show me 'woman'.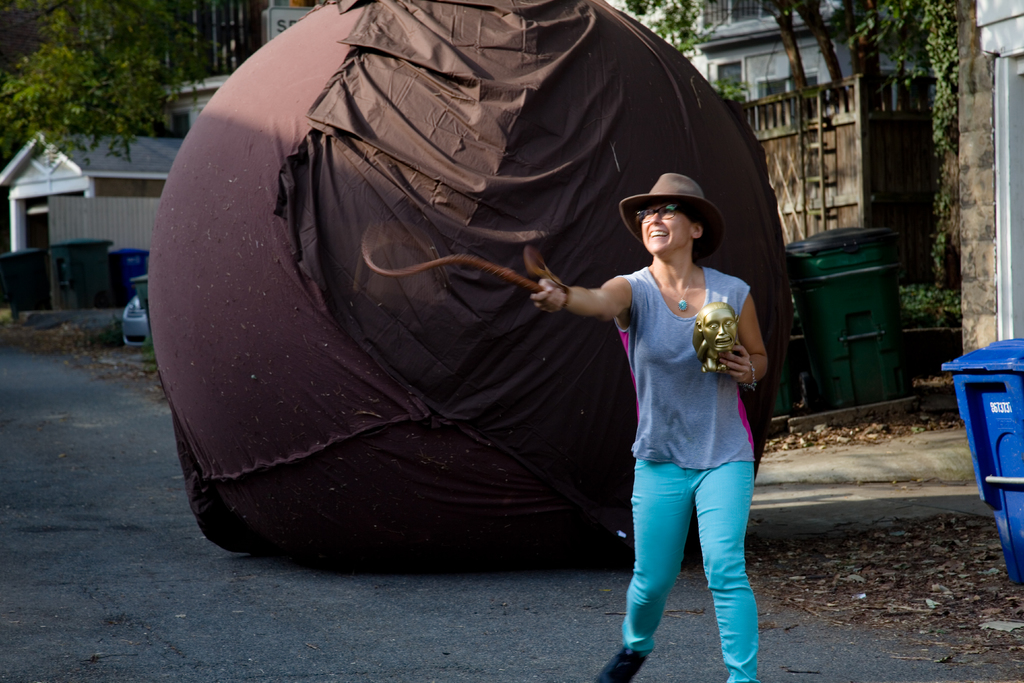
'woman' is here: x1=586, y1=140, x2=777, y2=682.
